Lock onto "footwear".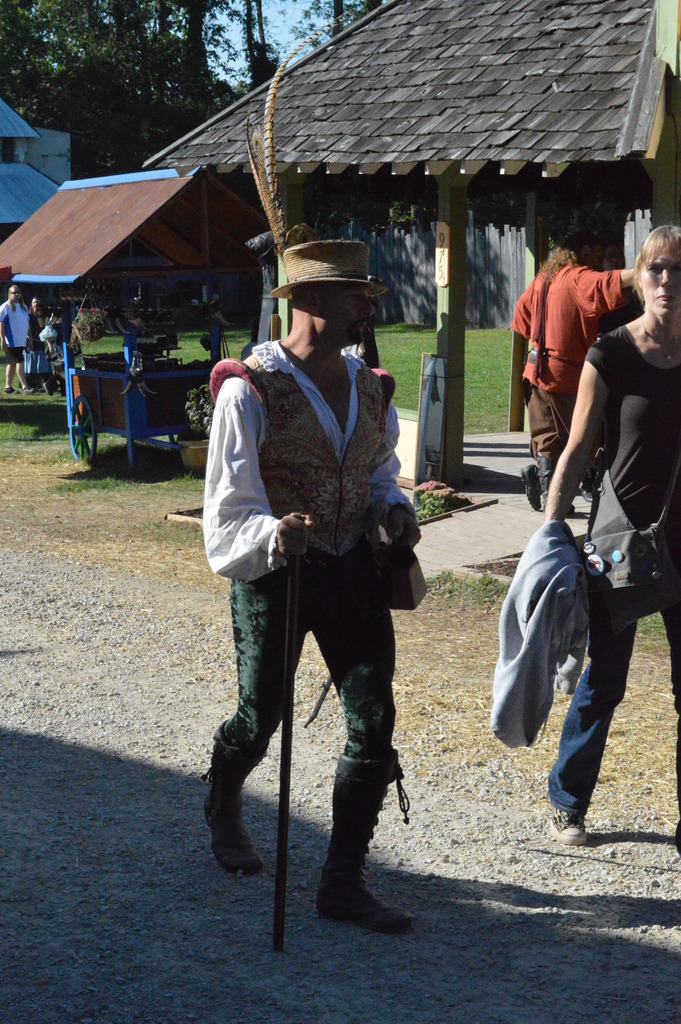
Locked: [x1=203, y1=727, x2=263, y2=872].
